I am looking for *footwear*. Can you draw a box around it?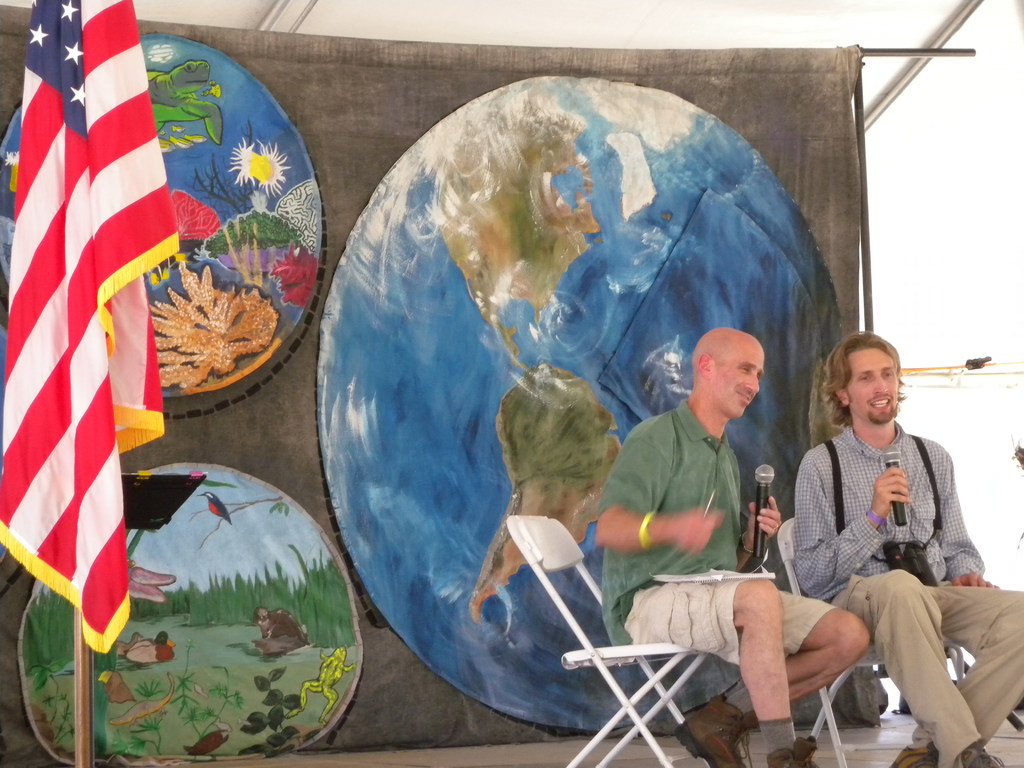
Sure, the bounding box is <region>685, 701, 747, 767</region>.
